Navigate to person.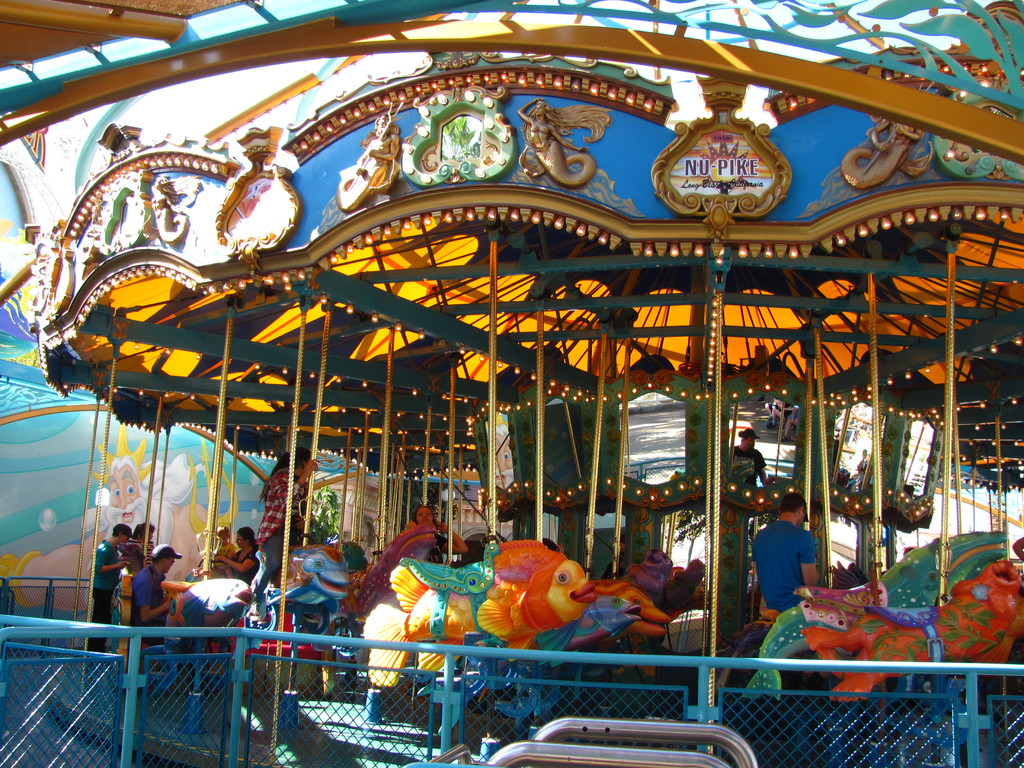
Navigation target: rect(260, 444, 321, 597).
